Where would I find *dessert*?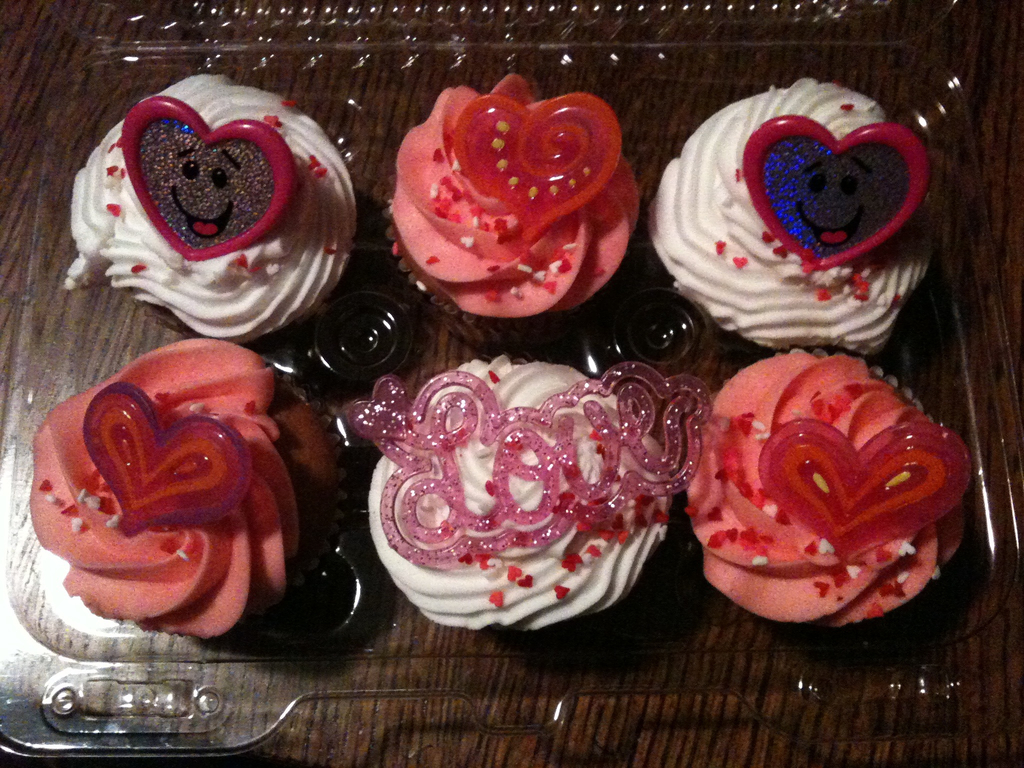
At bbox=(684, 351, 969, 628).
